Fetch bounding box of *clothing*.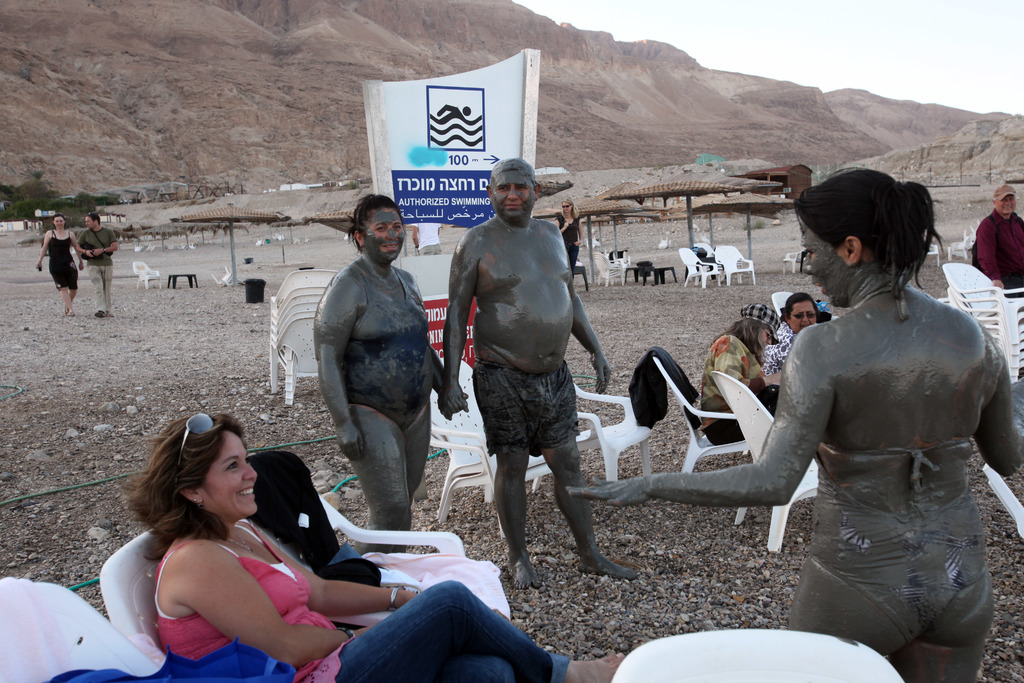
Bbox: {"x1": 79, "y1": 228, "x2": 118, "y2": 312}.
